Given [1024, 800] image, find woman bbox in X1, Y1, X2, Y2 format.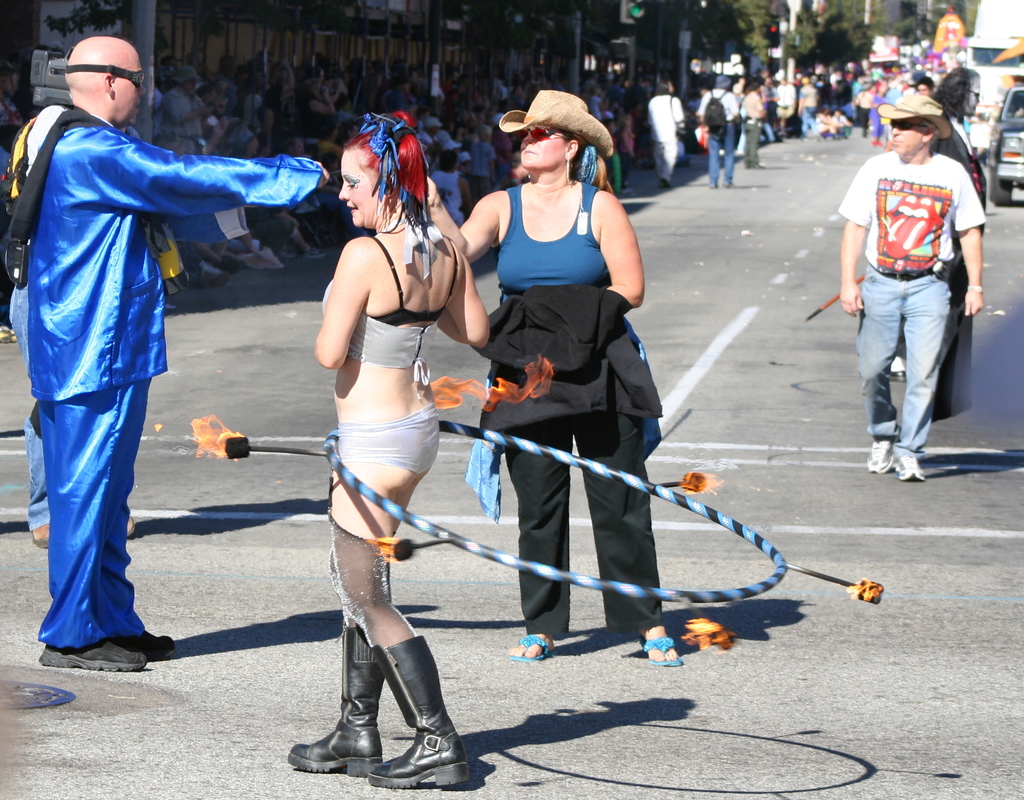
426, 89, 682, 669.
